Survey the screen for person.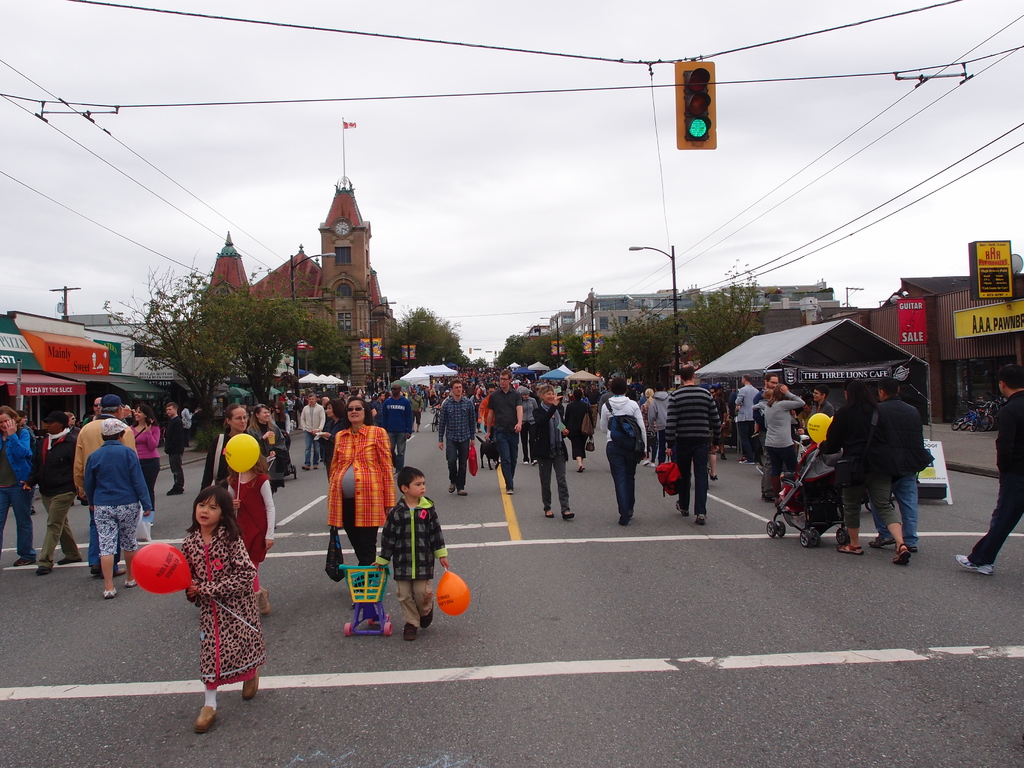
Survey found: region(732, 369, 758, 468).
